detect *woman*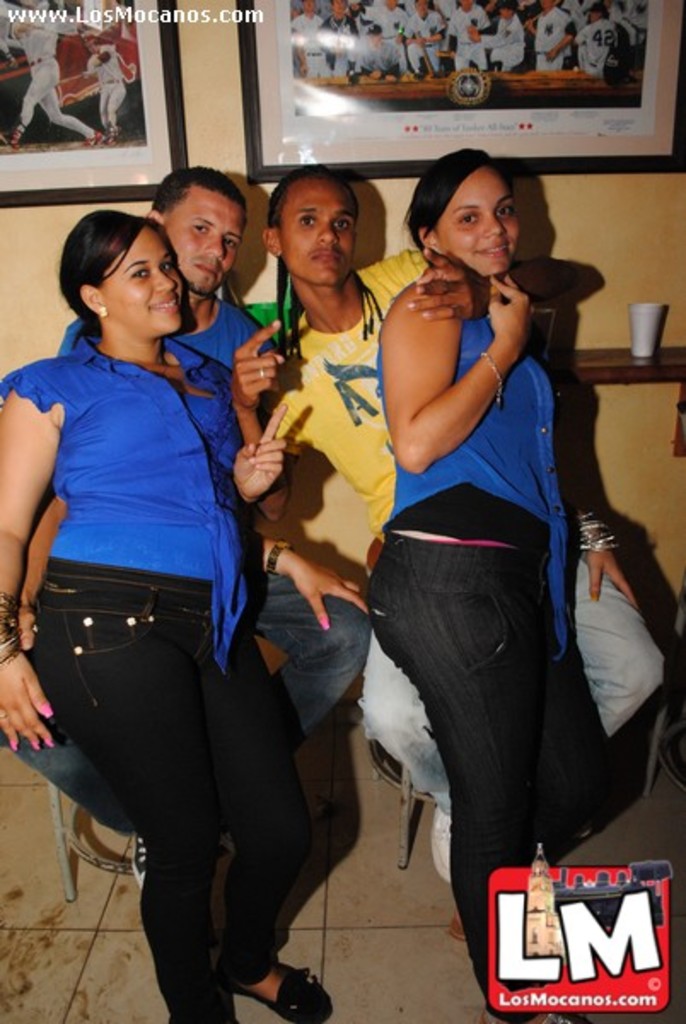
l=365, t=148, r=648, b=1022
